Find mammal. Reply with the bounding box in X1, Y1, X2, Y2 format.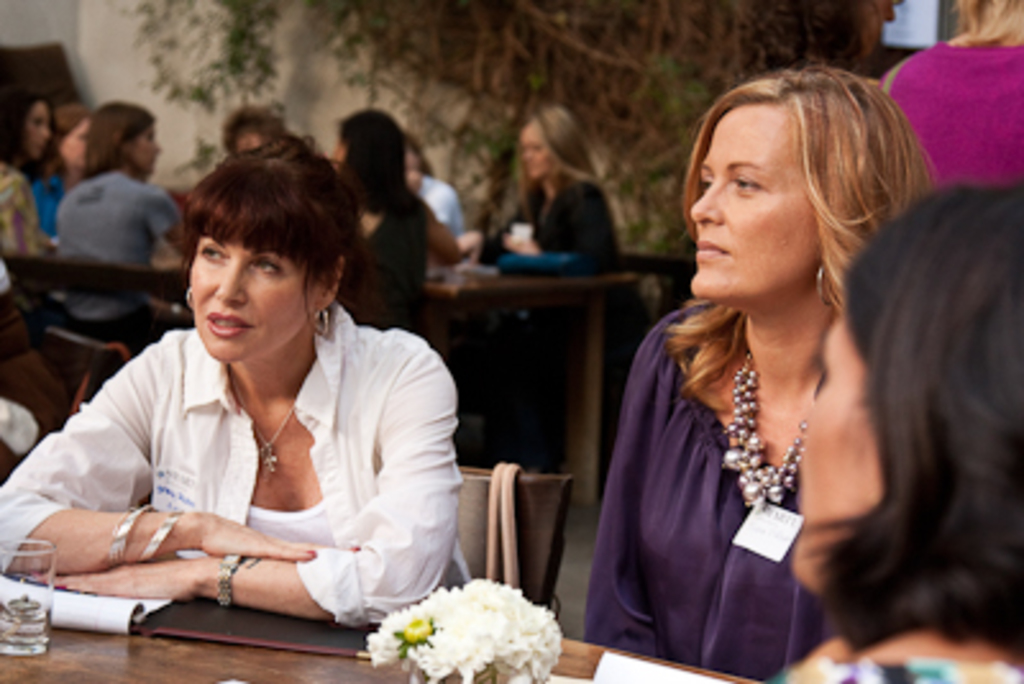
783, 172, 1021, 681.
